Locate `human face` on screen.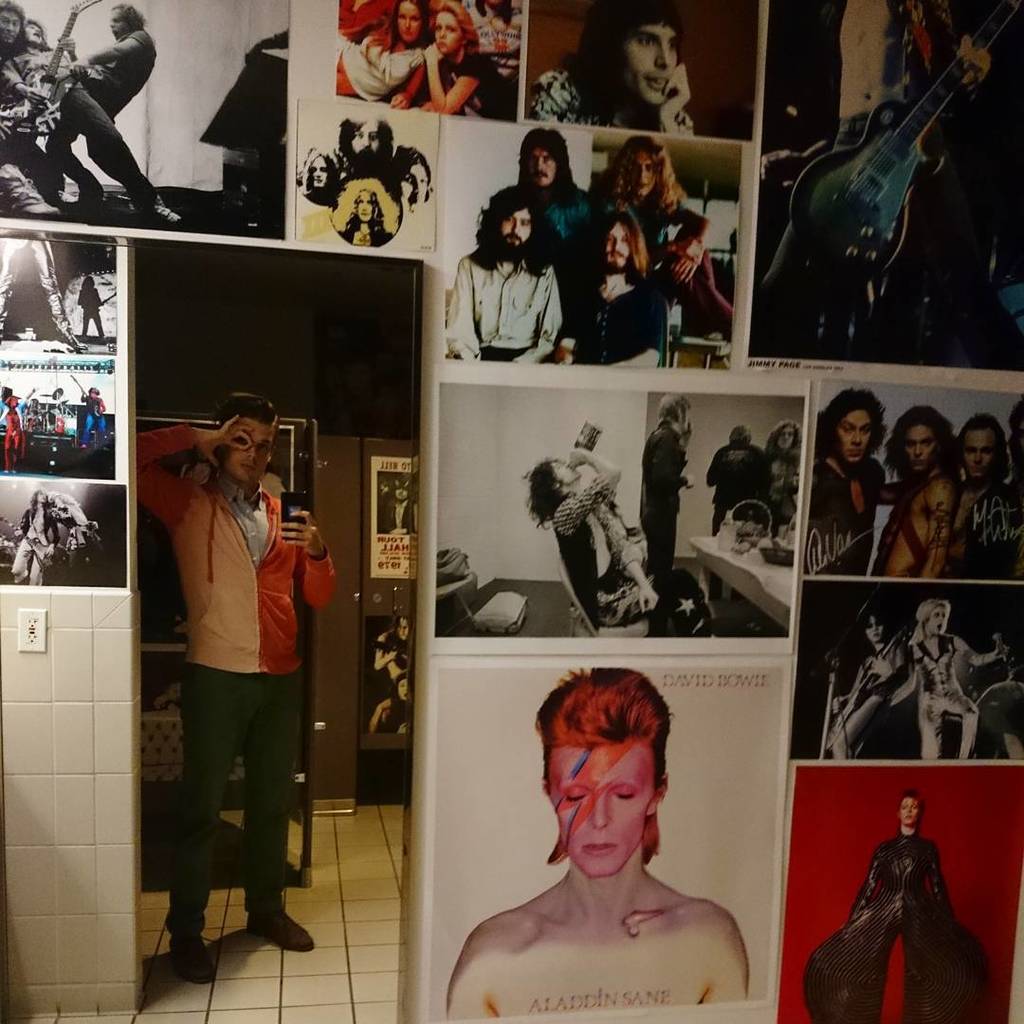
On screen at (394, 675, 409, 704).
